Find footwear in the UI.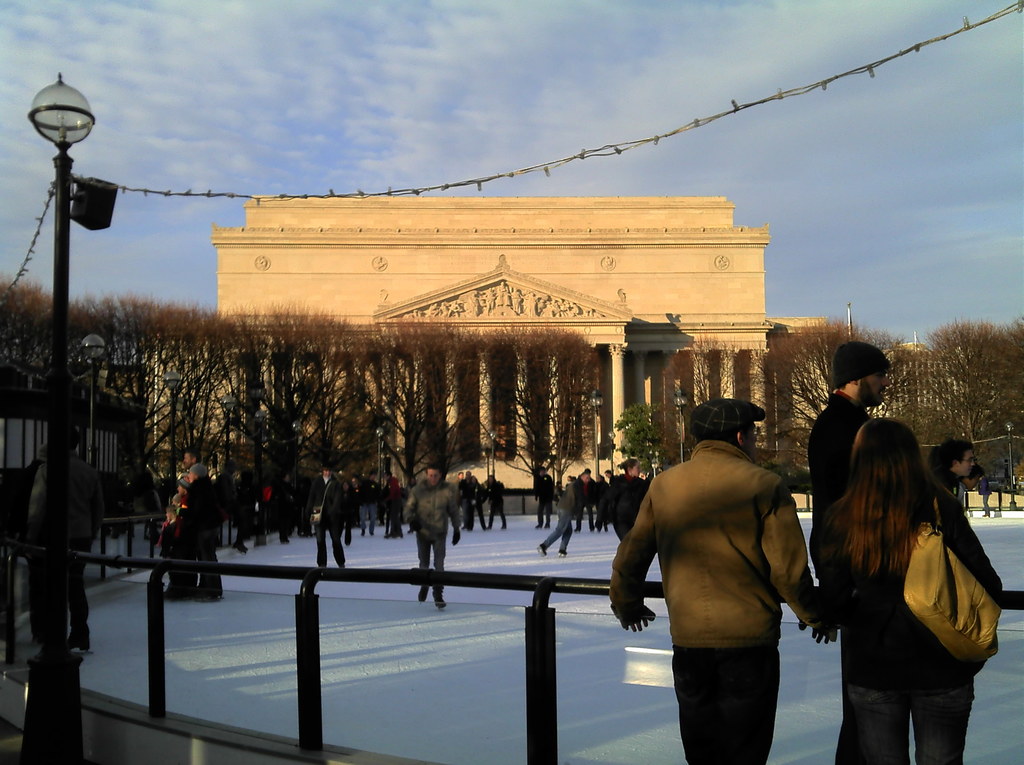
UI element at bbox(298, 527, 300, 537).
